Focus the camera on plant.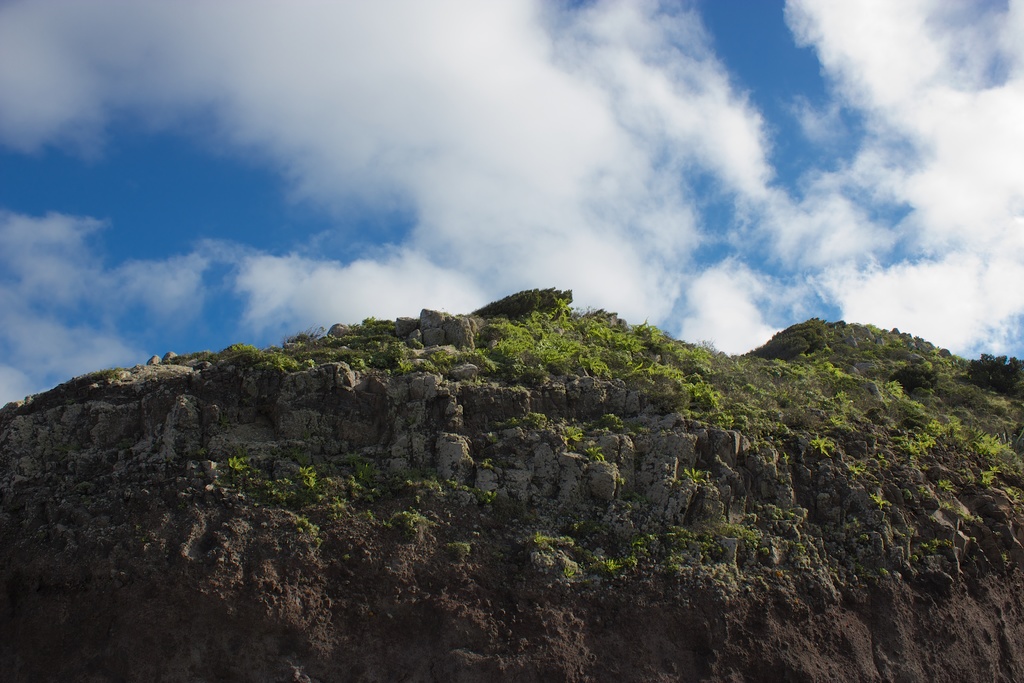
Focus region: pyautogui.locateOnScreen(782, 451, 788, 464).
